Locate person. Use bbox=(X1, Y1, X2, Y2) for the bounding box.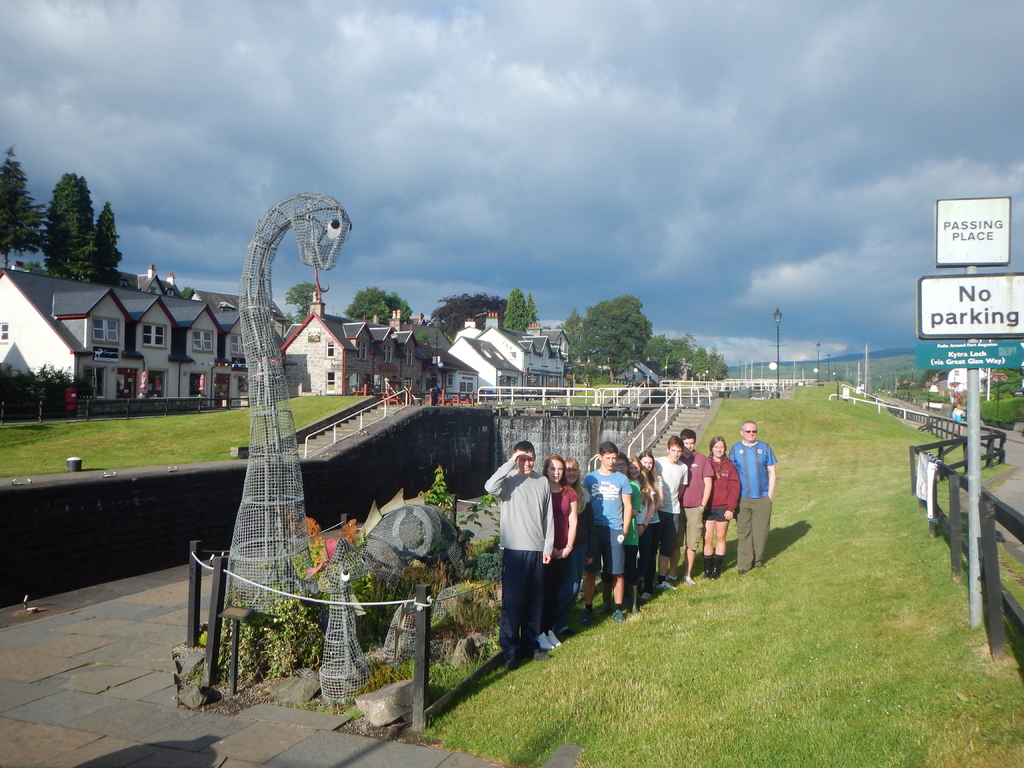
bbox=(667, 429, 714, 586).
